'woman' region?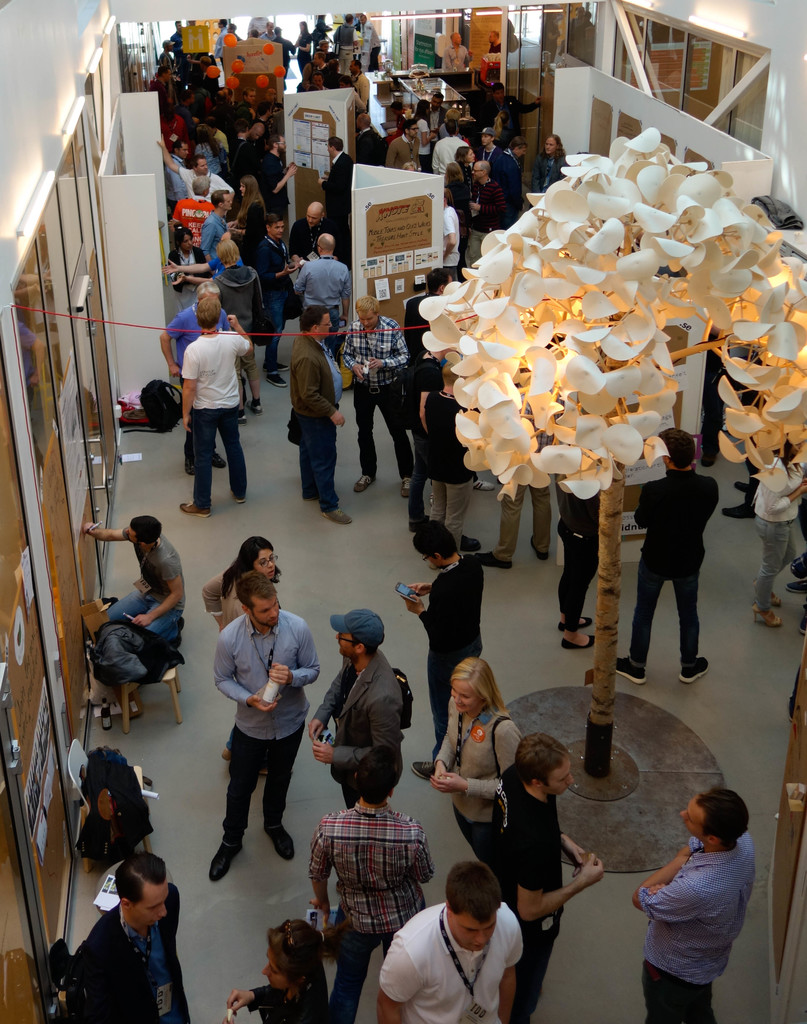
x1=225, y1=919, x2=350, y2=1023
